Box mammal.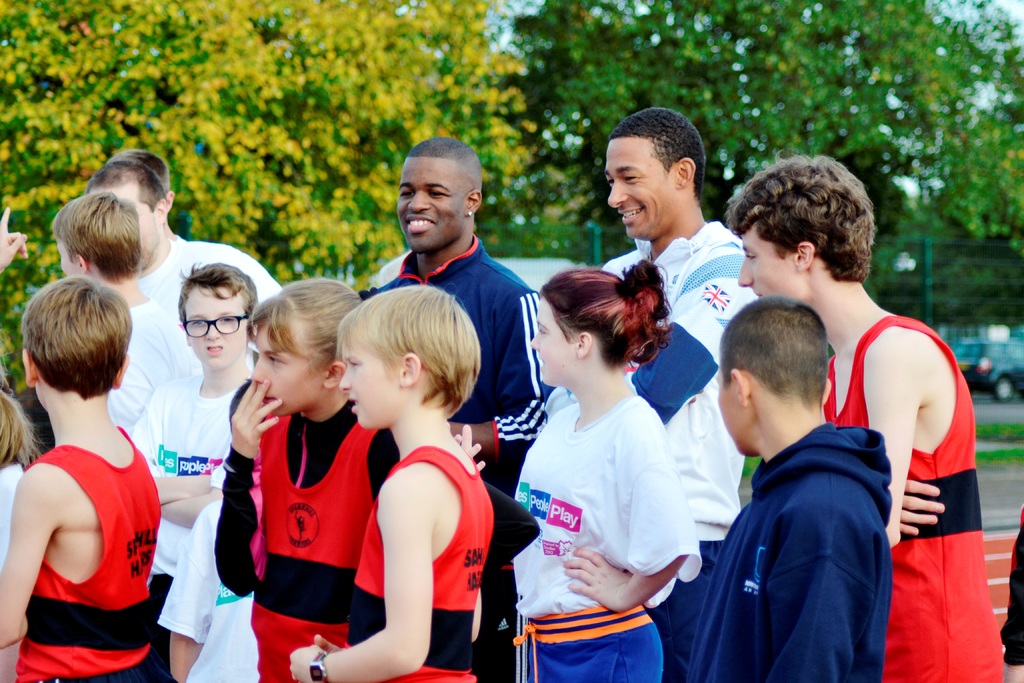
(x1=0, y1=208, x2=30, y2=278).
